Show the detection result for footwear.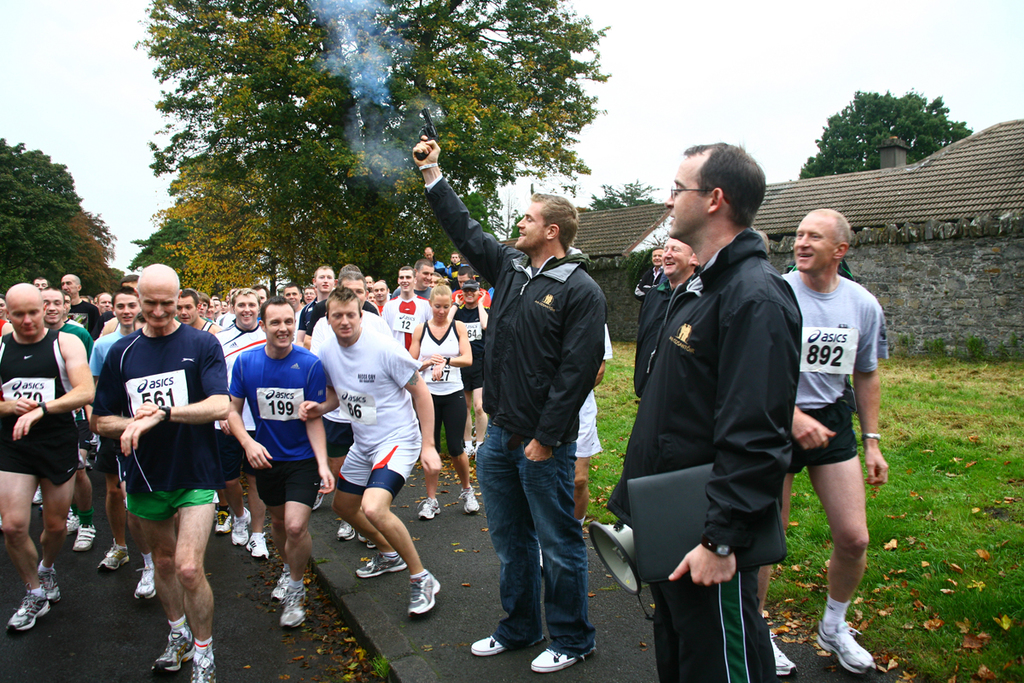
x1=409 y1=575 x2=440 y2=616.
